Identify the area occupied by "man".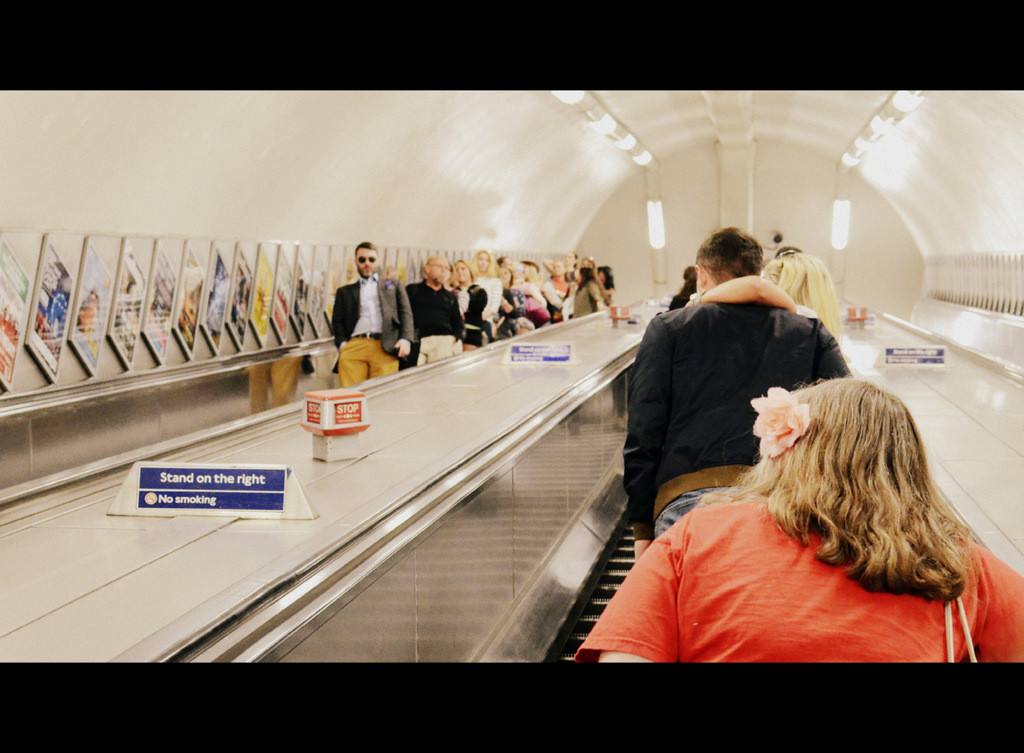
Area: (x1=454, y1=262, x2=490, y2=338).
